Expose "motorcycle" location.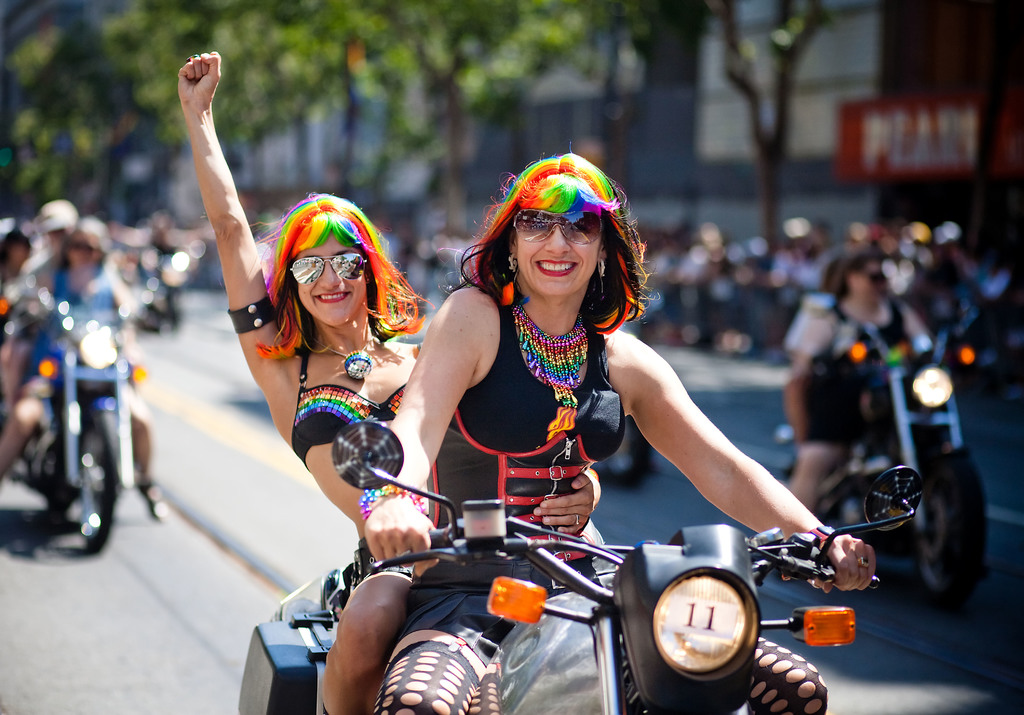
Exposed at bbox=(232, 428, 917, 714).
